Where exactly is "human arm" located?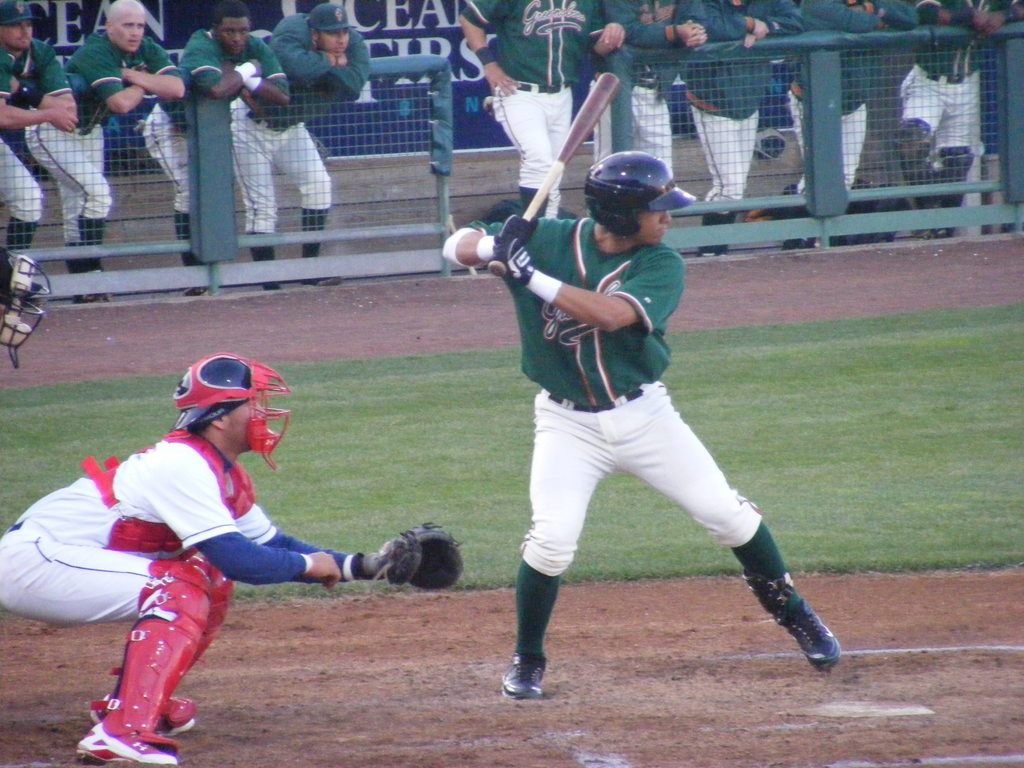
Its bounding box is [left=454, top=1, right=527, bottom=105].
